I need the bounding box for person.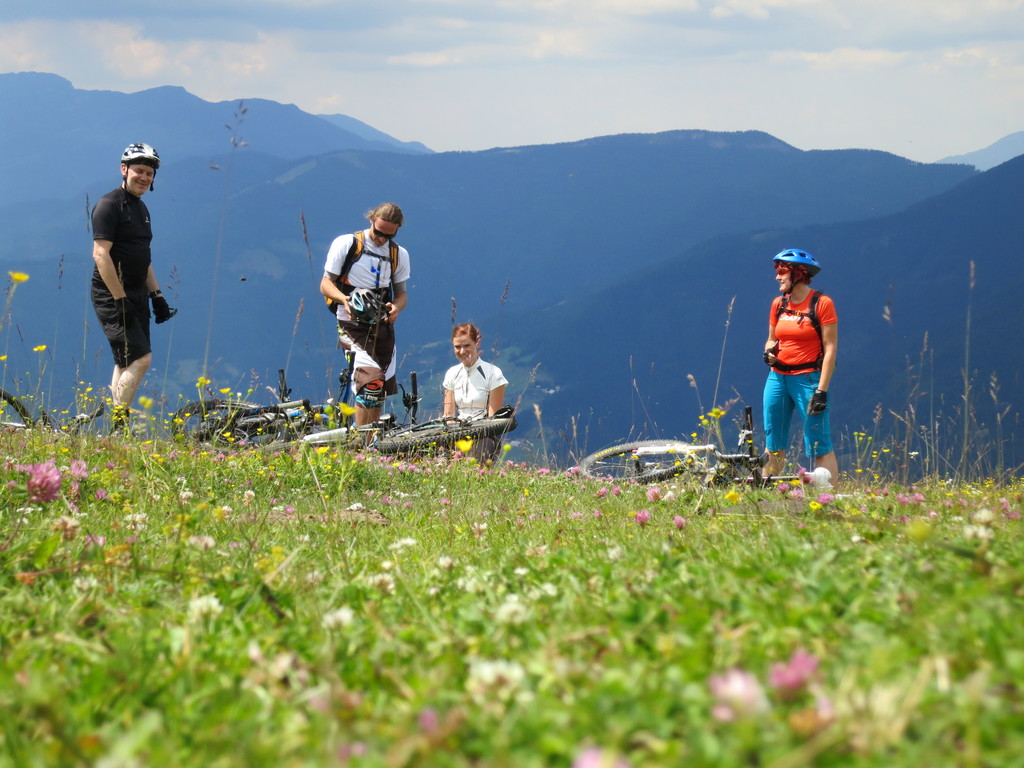
Here it is: x1=438, y1=321, x2=509, y2=463.
